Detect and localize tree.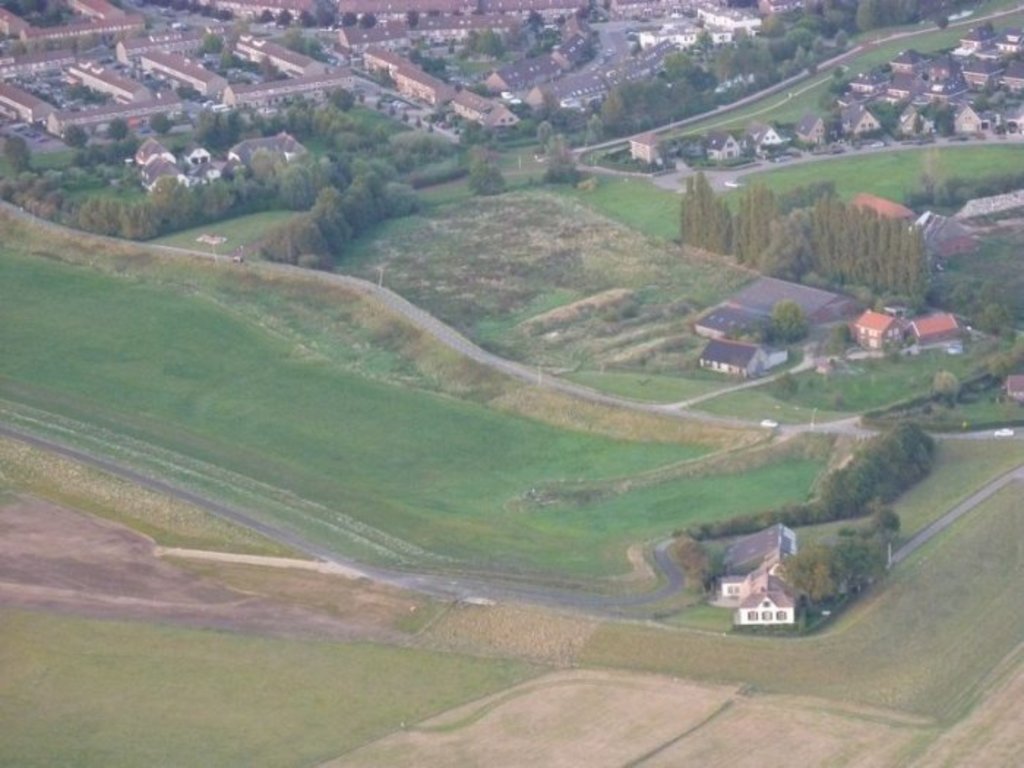
Localized at x1=358 y1=10 x2=376 y2=31.
